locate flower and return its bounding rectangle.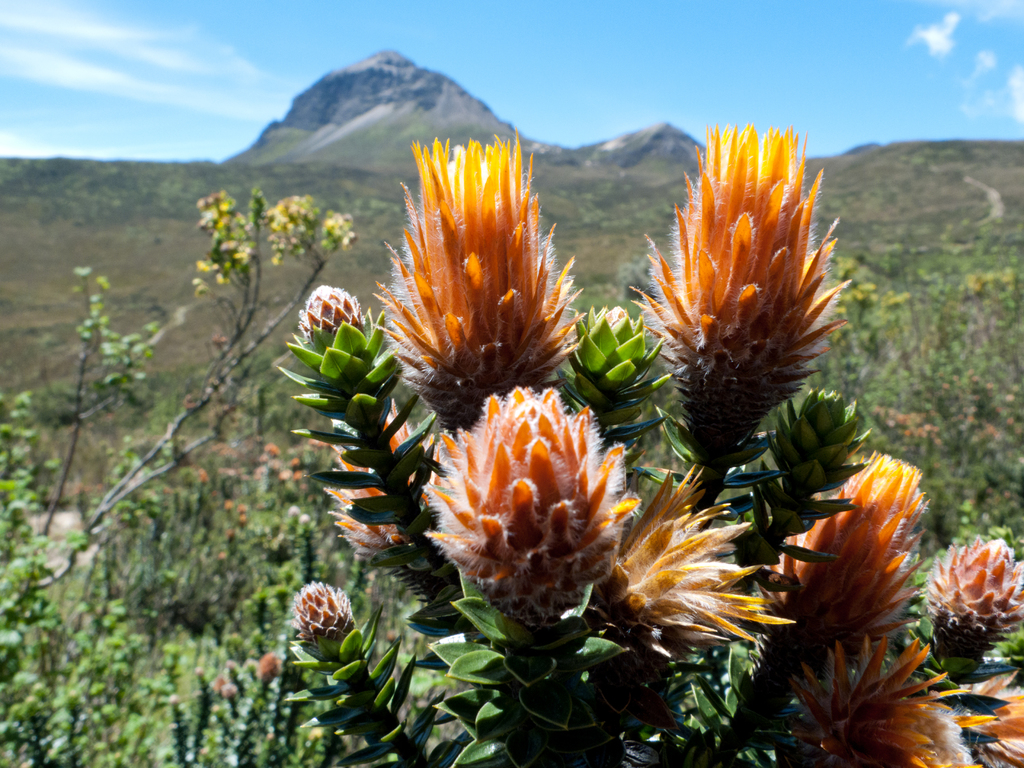
bbox=(361, 125, 598, 442).
